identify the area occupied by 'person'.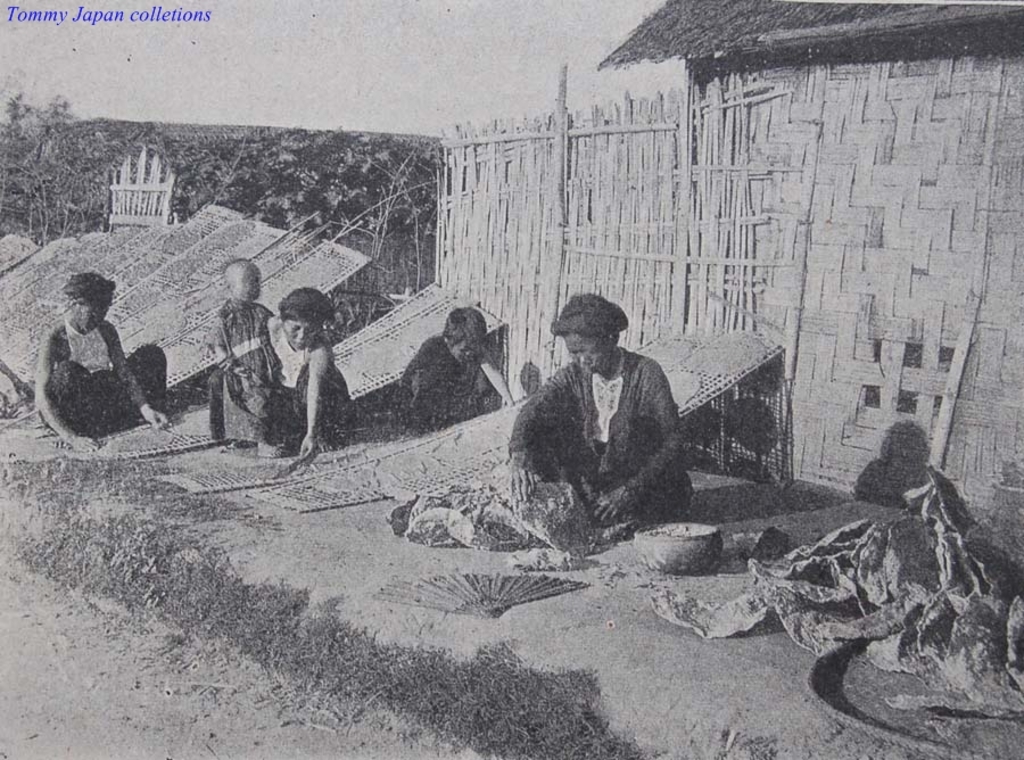
Area: box=[30, 284, 164, 454].
